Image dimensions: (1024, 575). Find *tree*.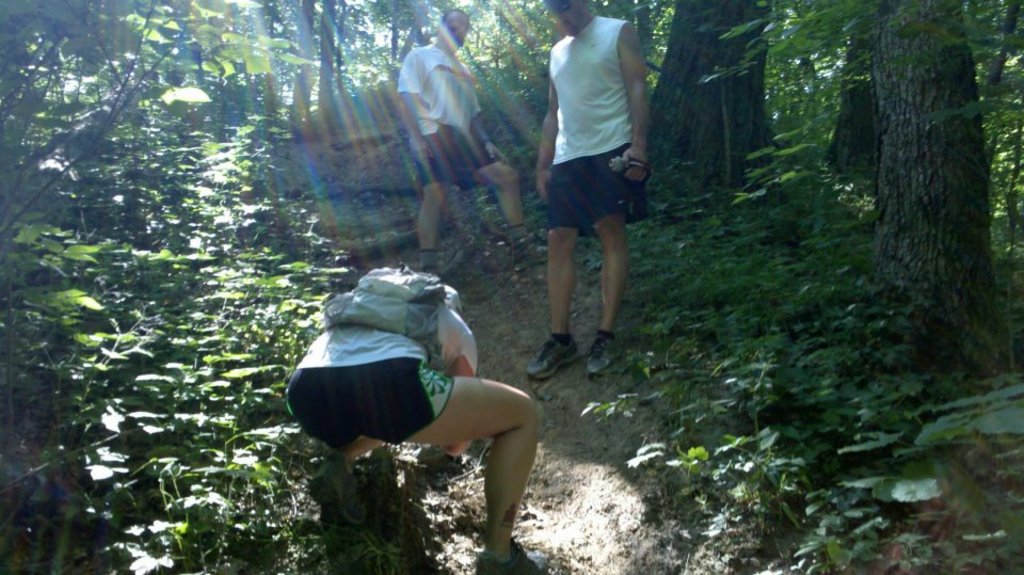
crop(7, 0, 269, 416).
